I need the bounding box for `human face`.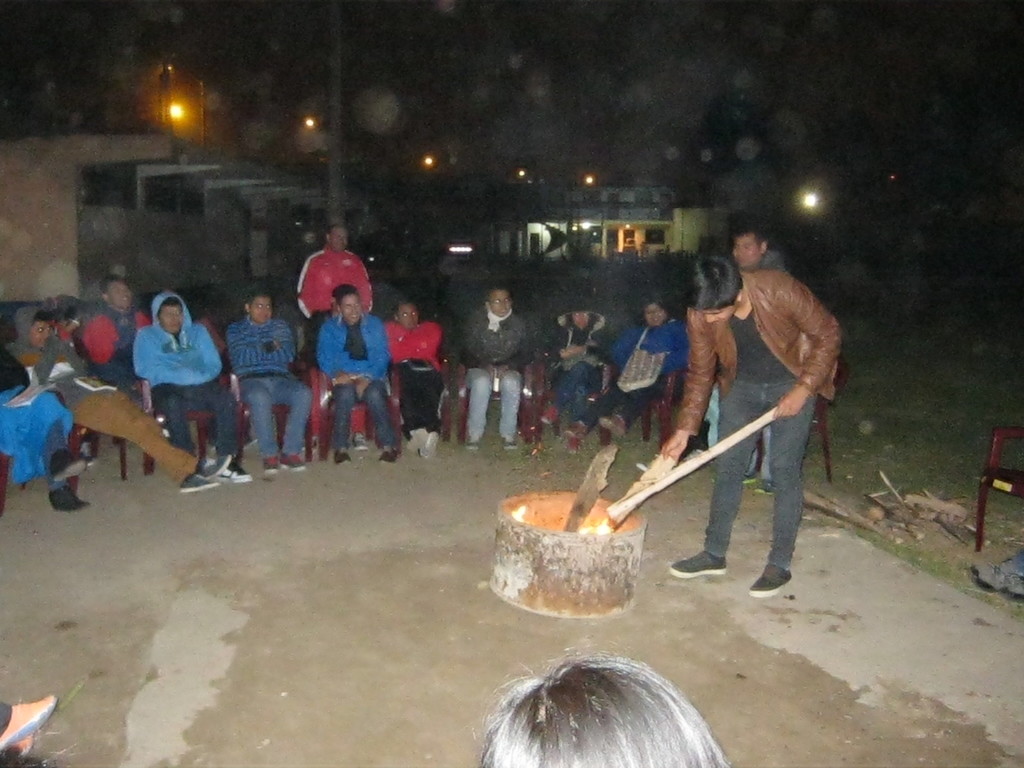
Here it is: bbox(731, 234, 764, 266).
